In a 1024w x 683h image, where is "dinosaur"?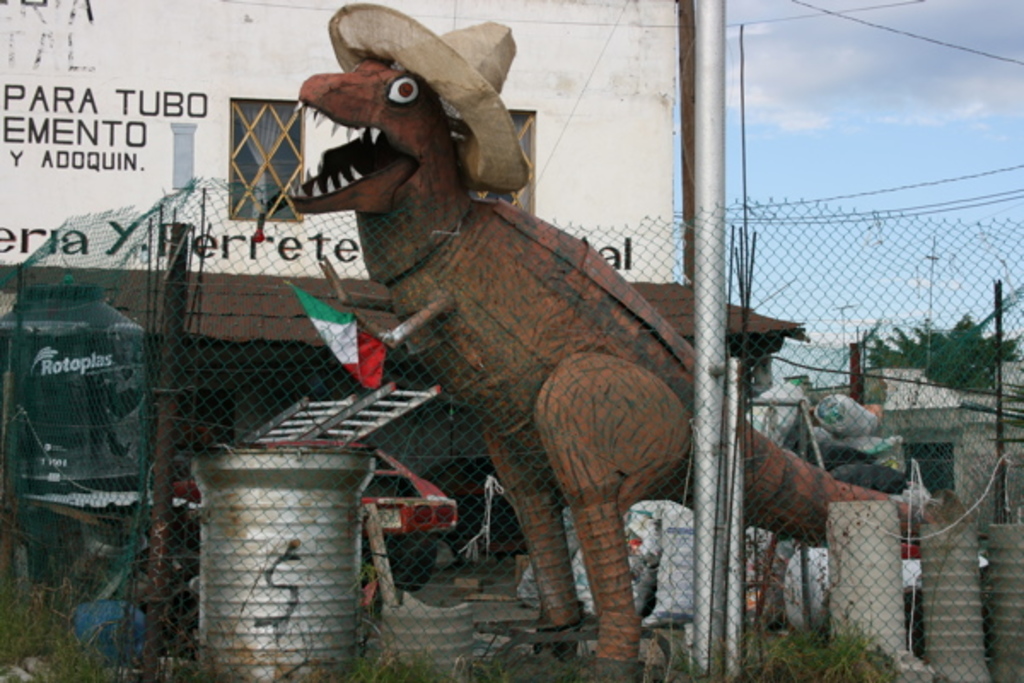
[x1=290, y1=58, x2=969, y2=681].
